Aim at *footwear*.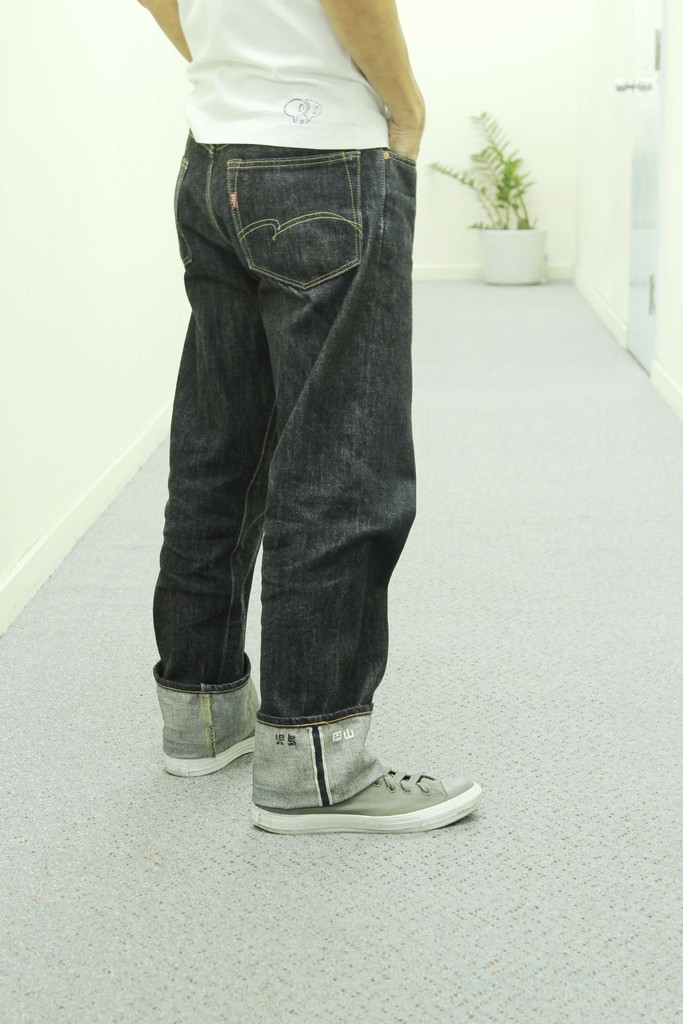
Aimed at Rect(156, 725, 252, 780).
